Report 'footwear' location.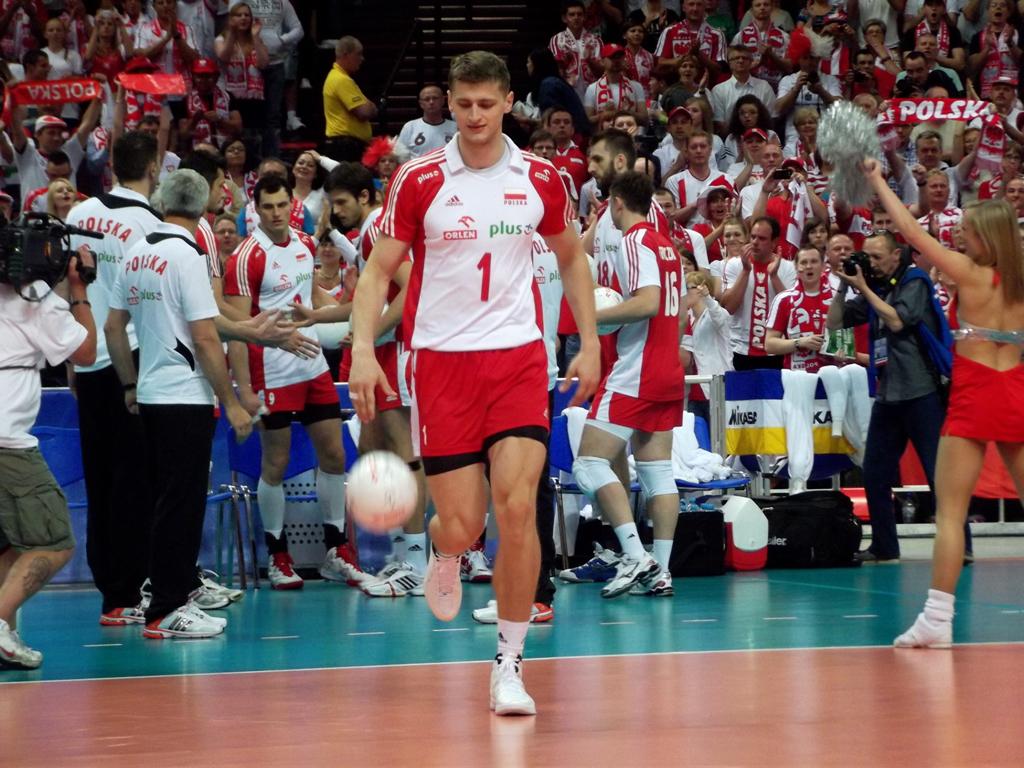
Report: <box>321,523,382,585</box>.
